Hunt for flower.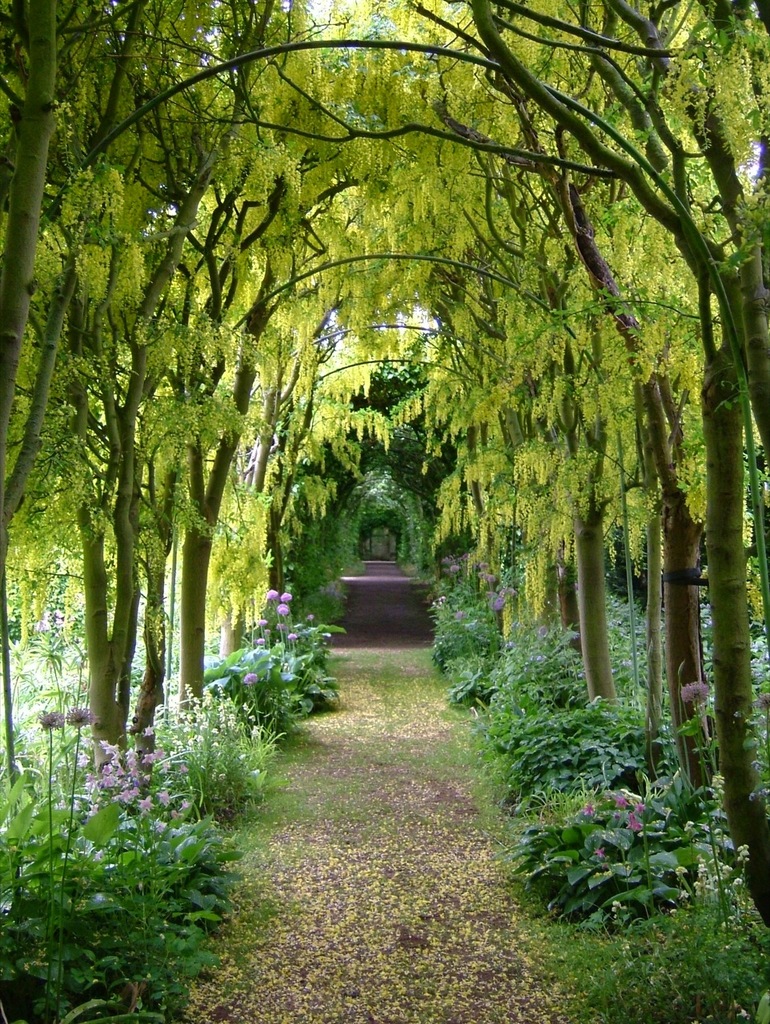
Hunted down at <region>278, 603, 287, 612</region>.
